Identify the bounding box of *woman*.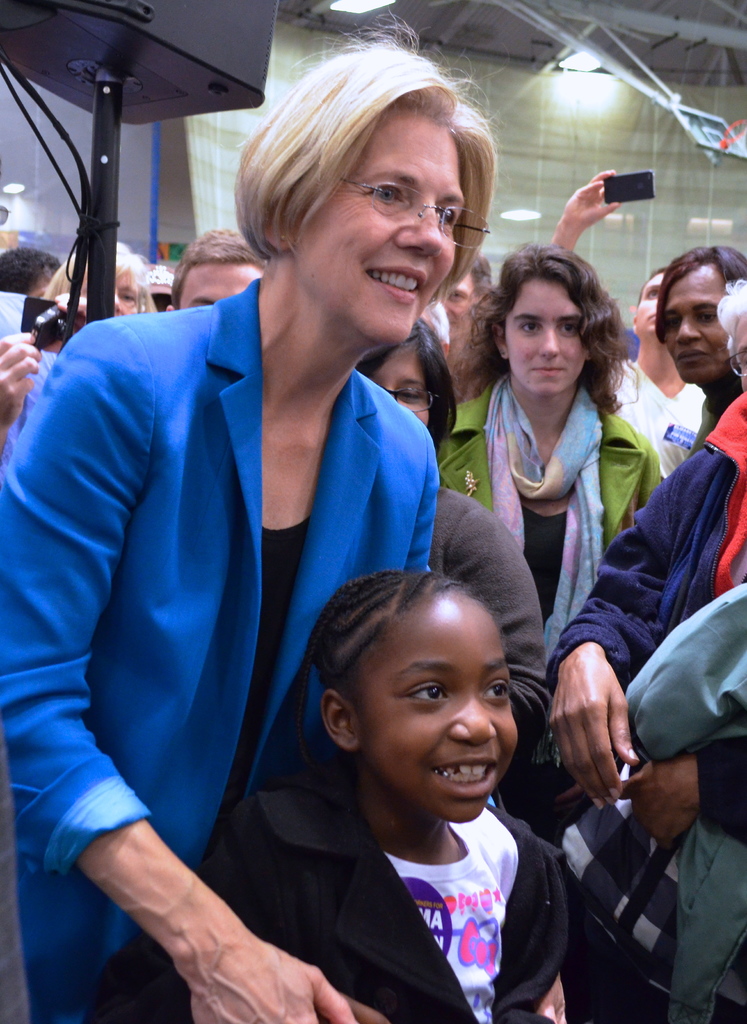
(464, 248, 665, 767).
